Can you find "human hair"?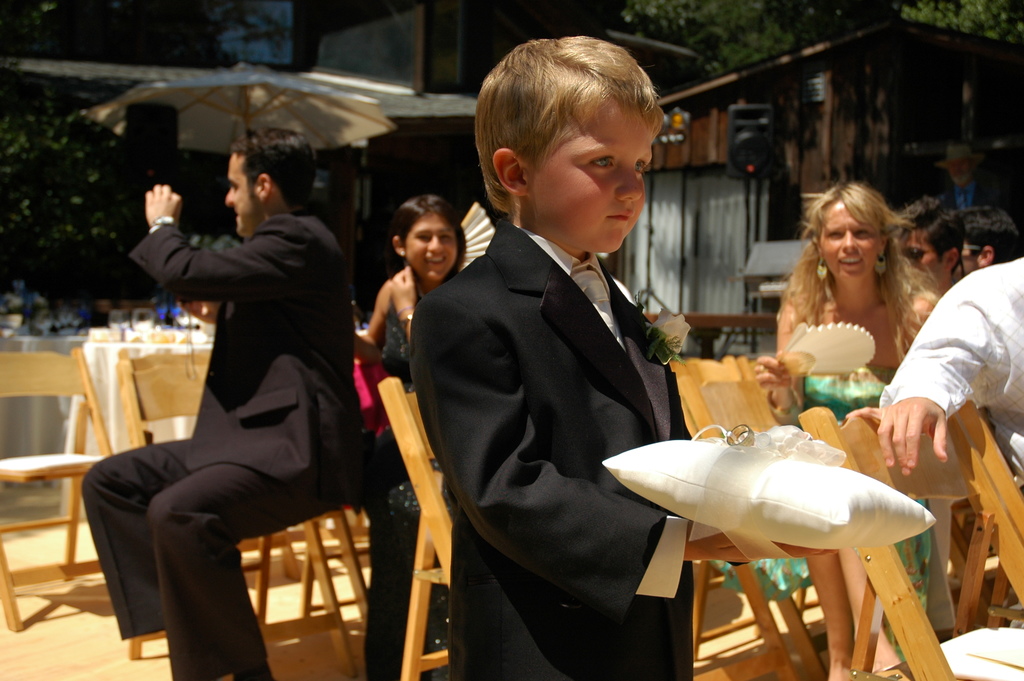
Yes, bounding box: pyautogui.locateOnScreen(792, 177, 935, 350).
